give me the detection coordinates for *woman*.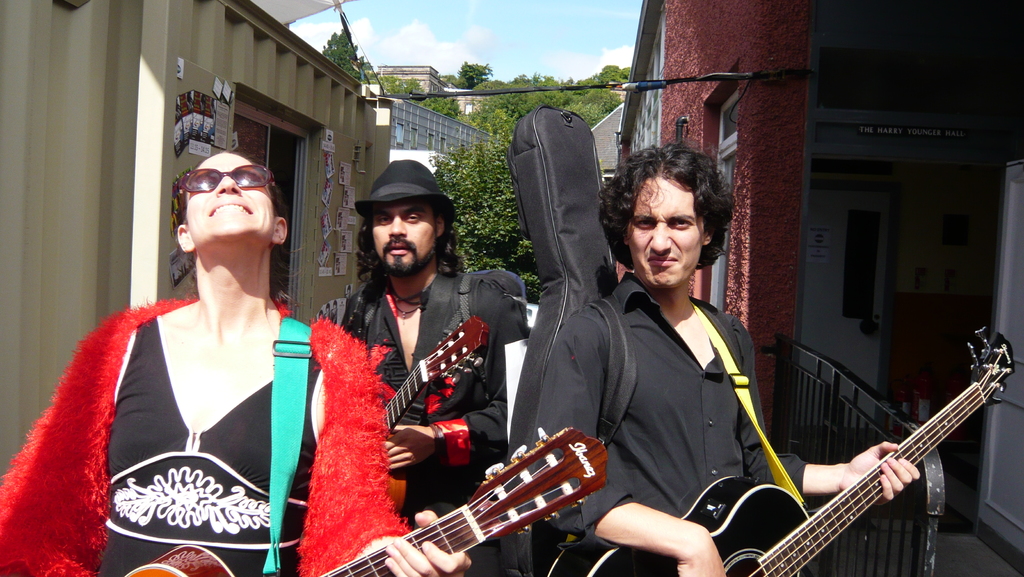
[0,150,469,576].
